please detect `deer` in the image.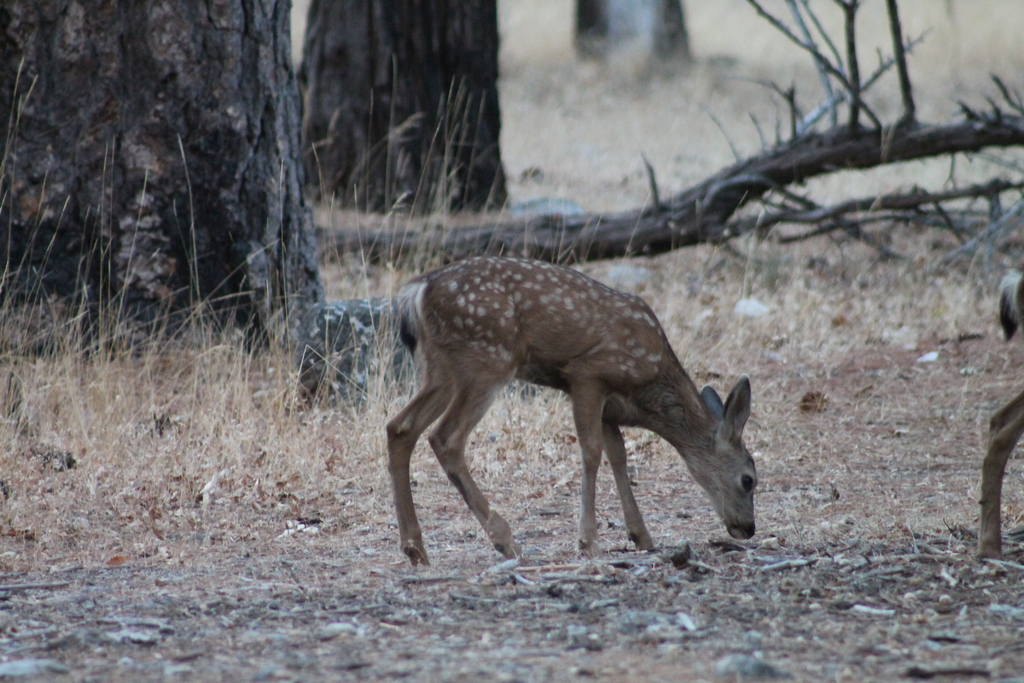
left=388, top=255, right=761, bottom=573.
